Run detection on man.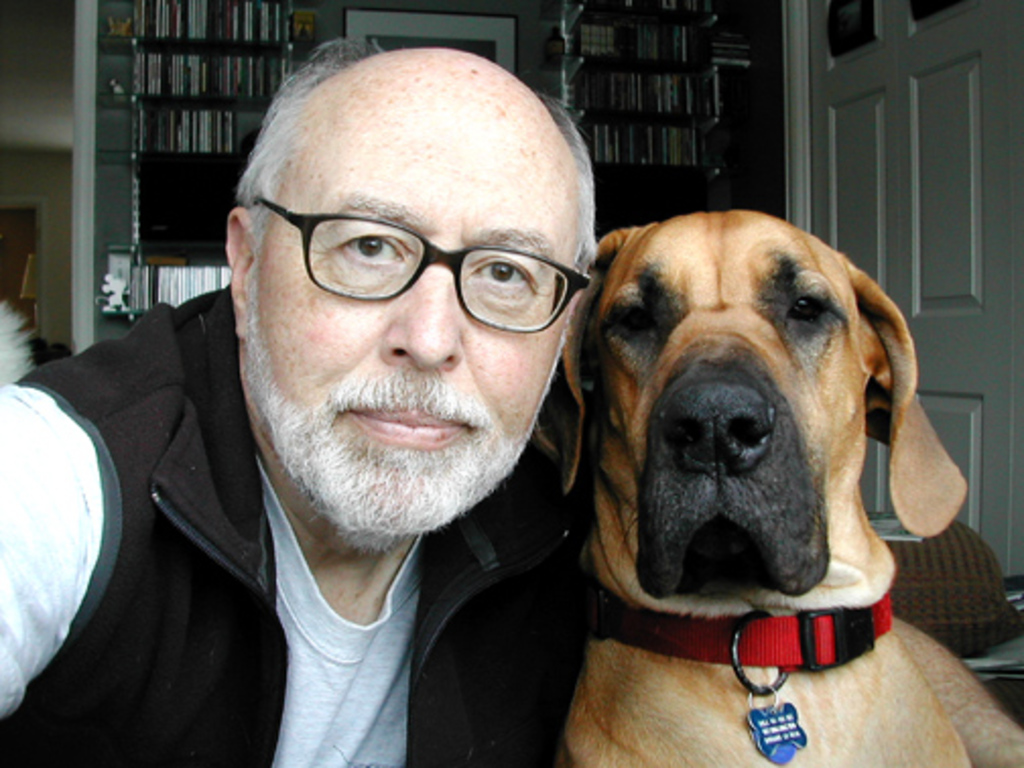
Result: 0/41/656/766.
